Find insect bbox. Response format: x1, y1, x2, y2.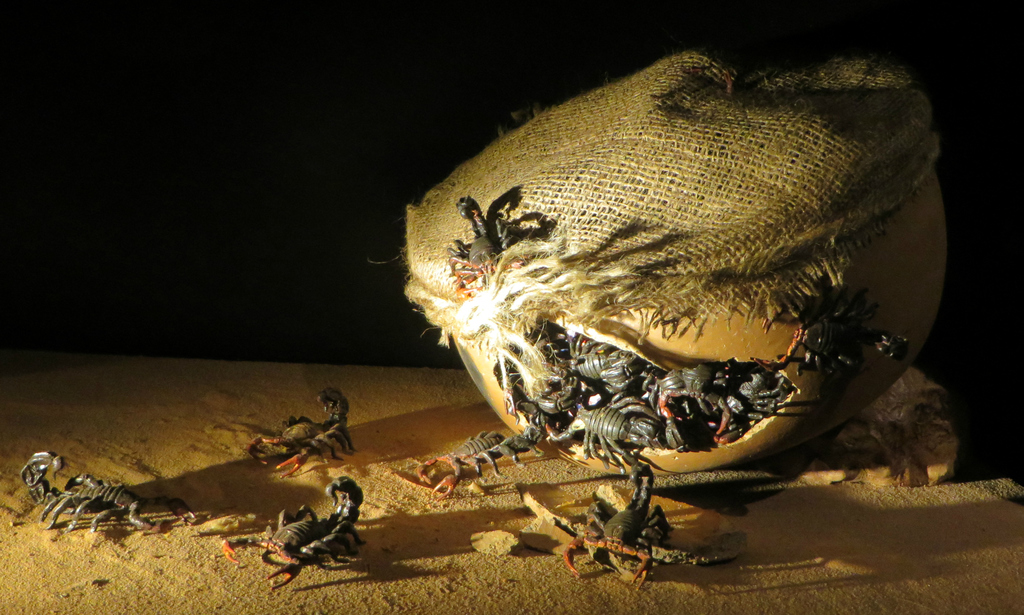
772, 283, 904, 402.
